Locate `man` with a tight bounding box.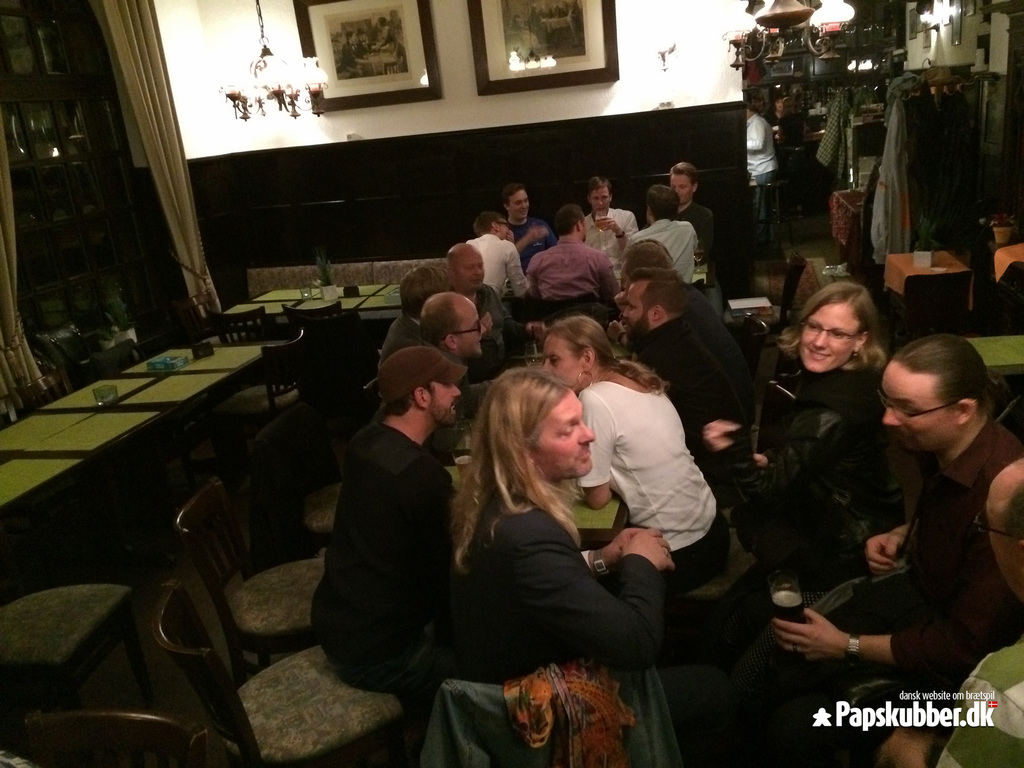
[292, 335, 484, 737].
